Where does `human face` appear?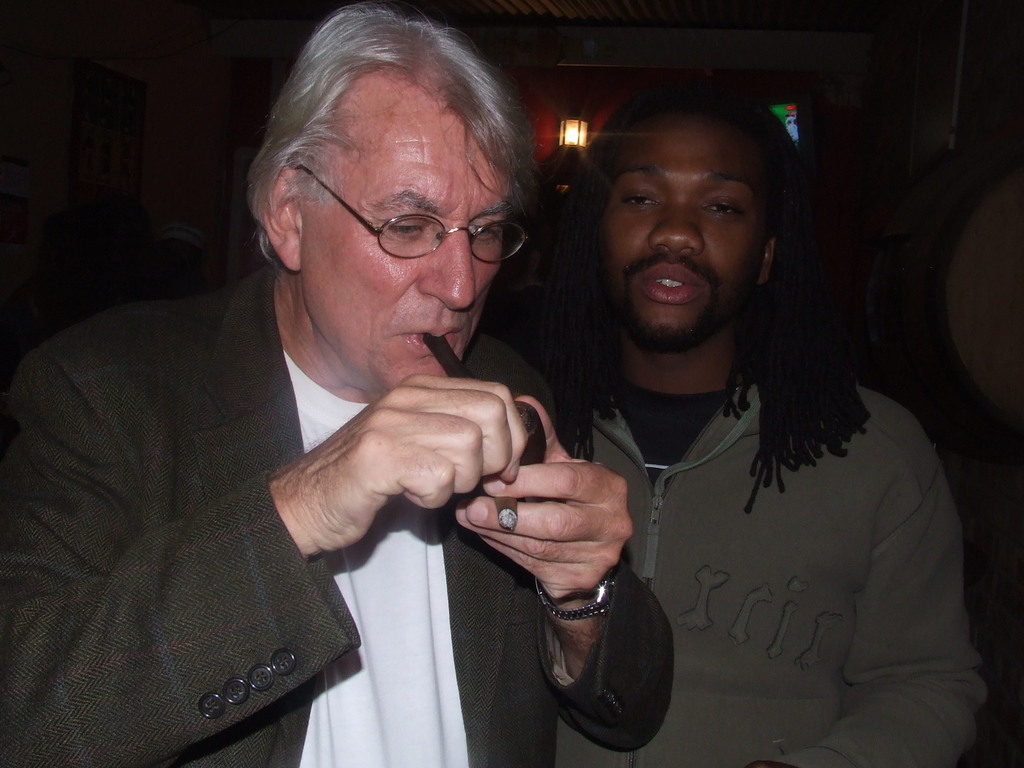
Appears at locate(606, 103, 768, 348).
